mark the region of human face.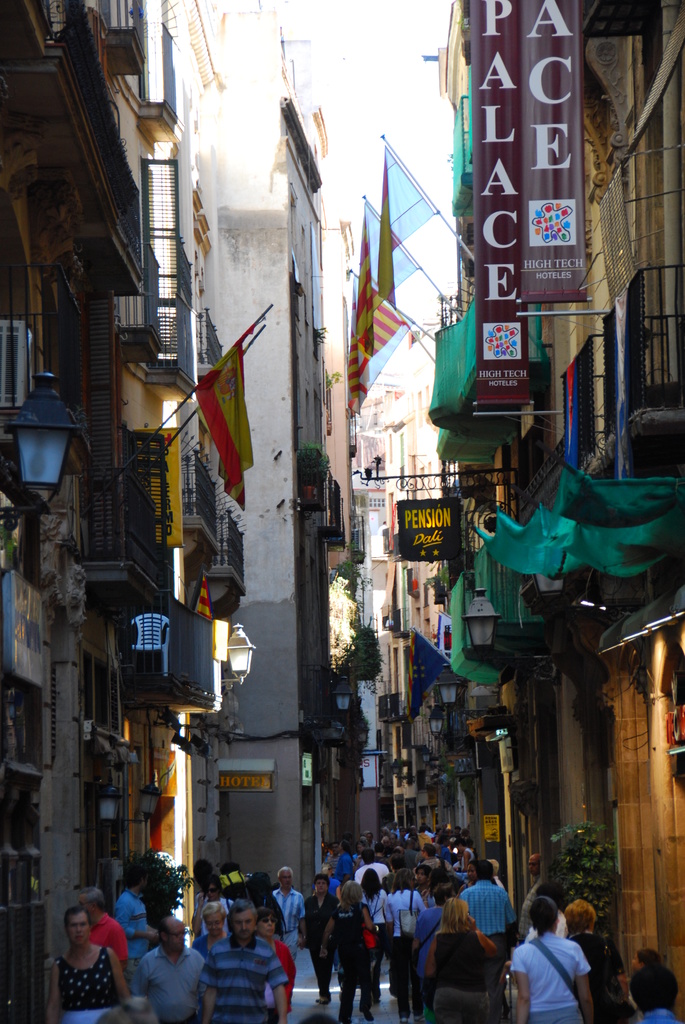
Region: (75,893,89,919).
